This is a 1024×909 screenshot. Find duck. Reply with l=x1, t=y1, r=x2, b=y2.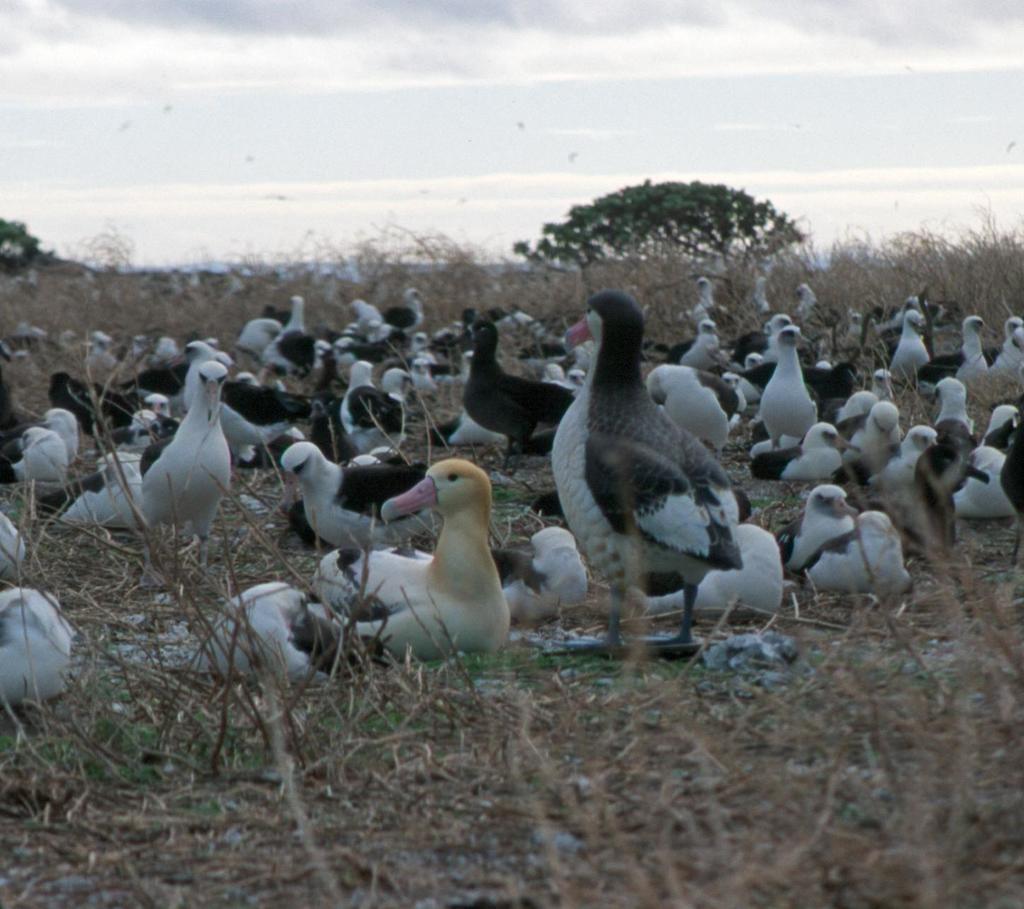
l=344, t=295, r=385, b=361.
